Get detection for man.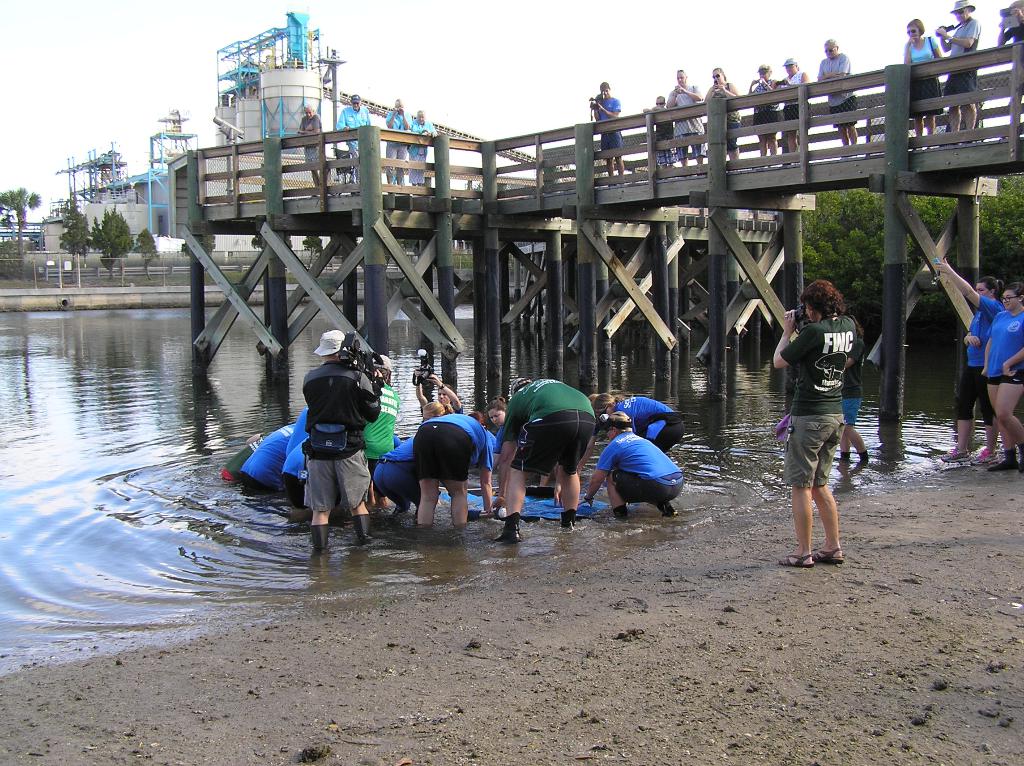
Detection: (409,109,438,194).
